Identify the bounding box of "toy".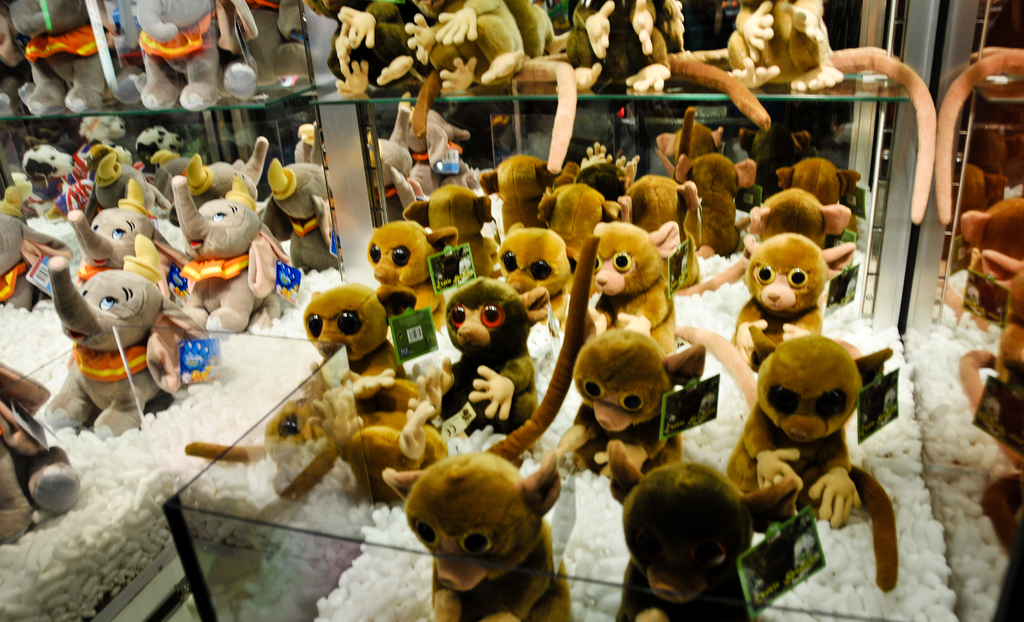
bbox(376, 452, 572, 621).
